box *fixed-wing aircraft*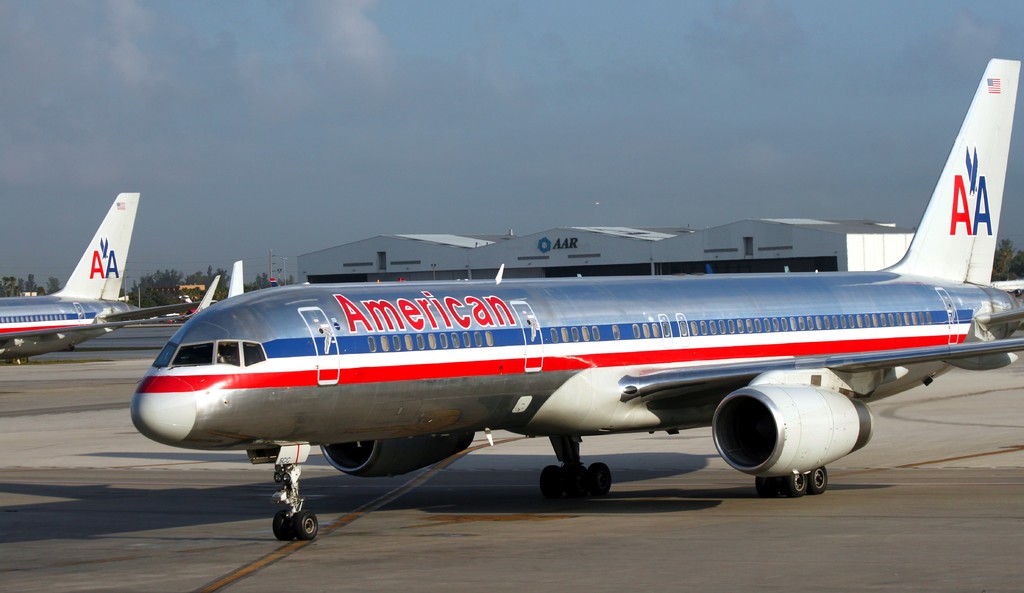
0:189:138:371
